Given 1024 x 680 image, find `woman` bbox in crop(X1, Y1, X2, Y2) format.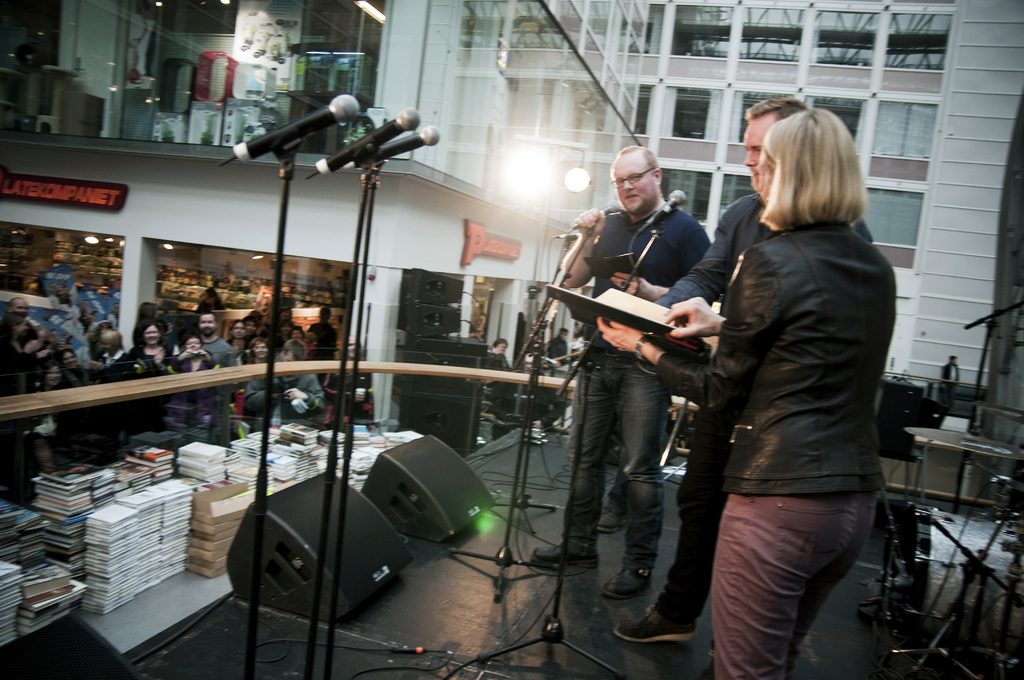
crop(171, 333, 223, 374).
